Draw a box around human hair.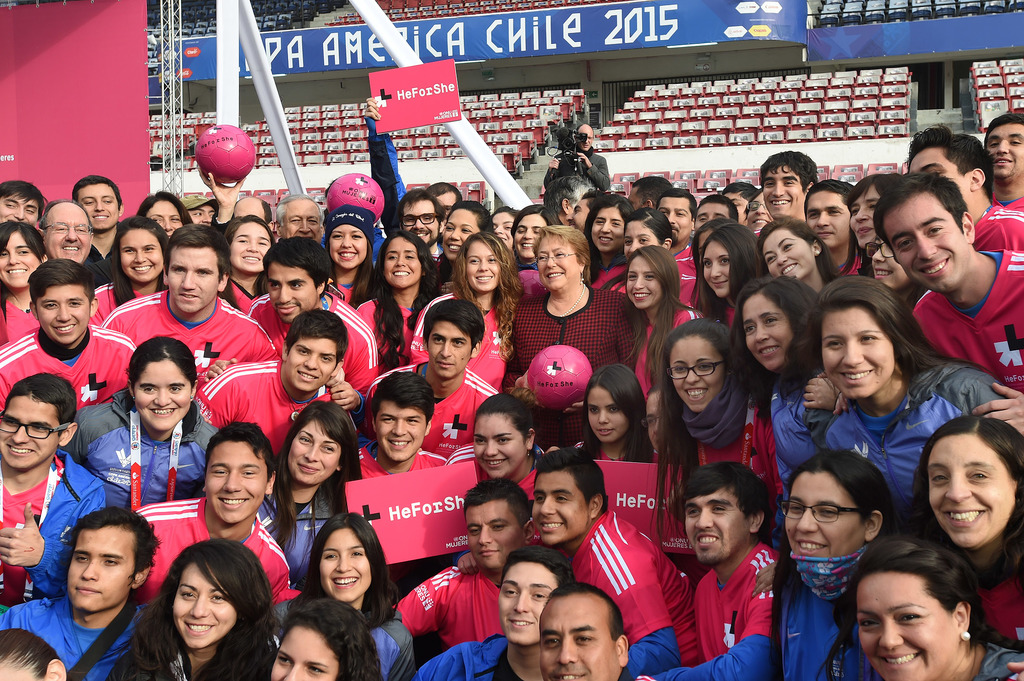
crop(260, 234, 332, 297).
